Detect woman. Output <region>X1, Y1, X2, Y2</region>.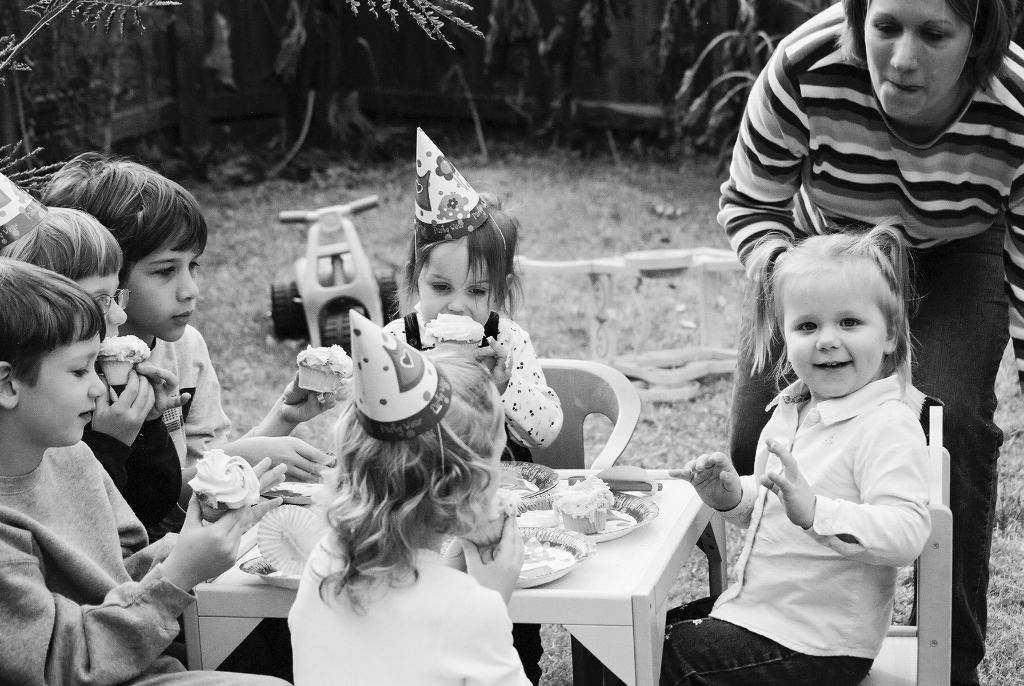
<region>701, 0, 1023, 685</region>.
